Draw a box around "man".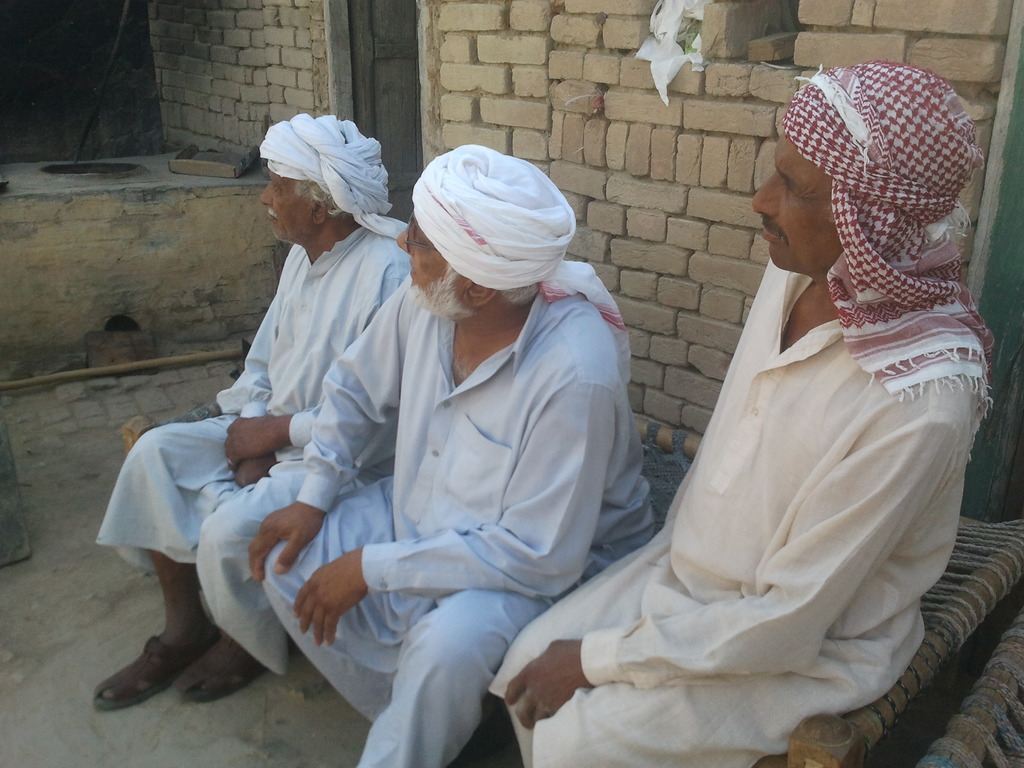
[x1=85, y1=105, x2=426, y2=708].
